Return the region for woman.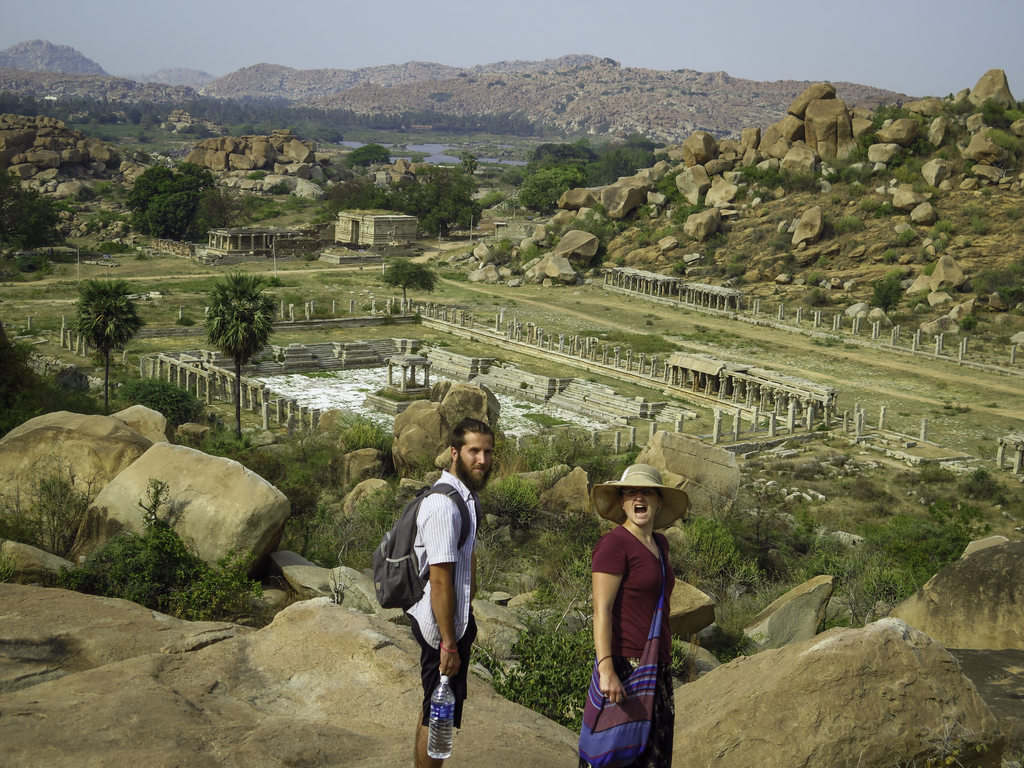
{"left": 578, "top": 464, "right": 692, "bottom": 767}.
